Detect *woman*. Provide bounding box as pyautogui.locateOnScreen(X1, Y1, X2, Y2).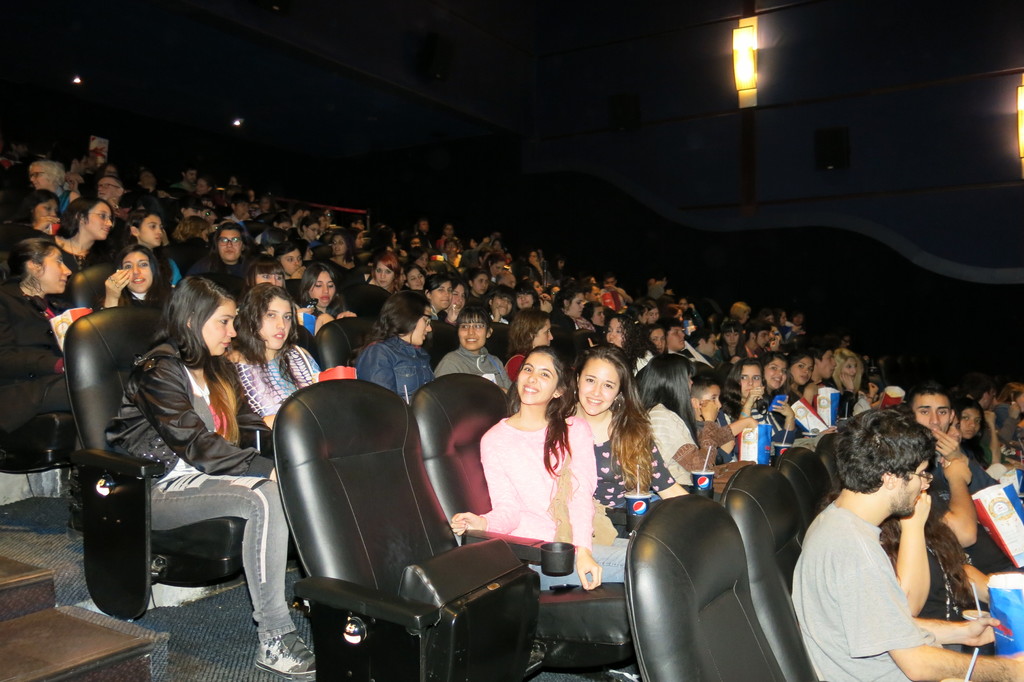
pyautogui.locateOnScreen(954, 396, 1004, 476).
